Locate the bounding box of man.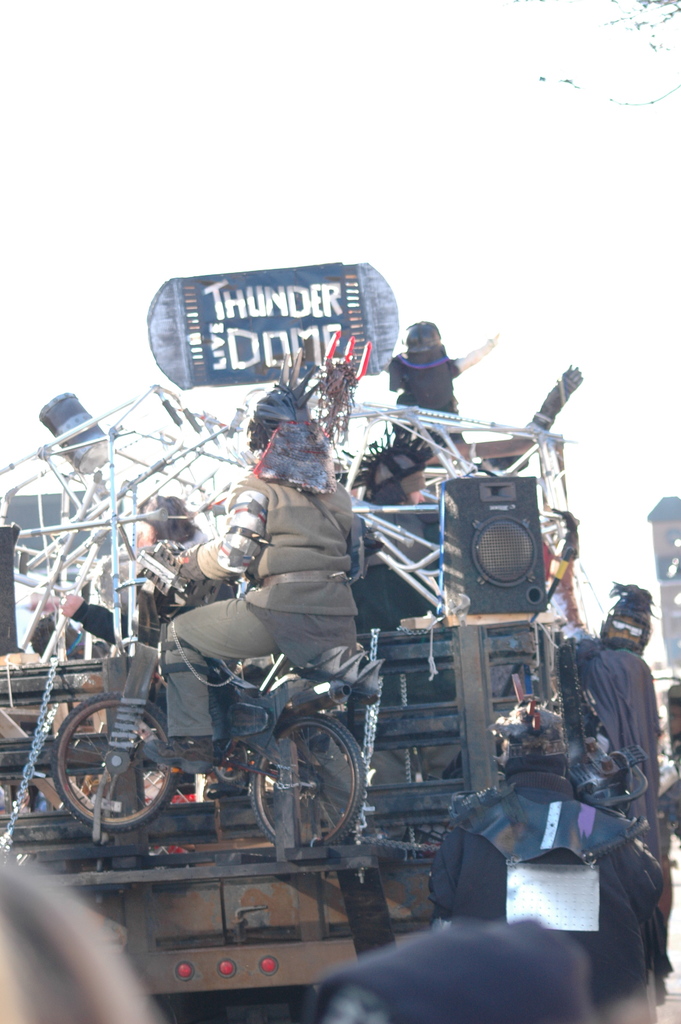
Bounding box: pyautogui.locateOnScreen(117, 449, 382, 857).
